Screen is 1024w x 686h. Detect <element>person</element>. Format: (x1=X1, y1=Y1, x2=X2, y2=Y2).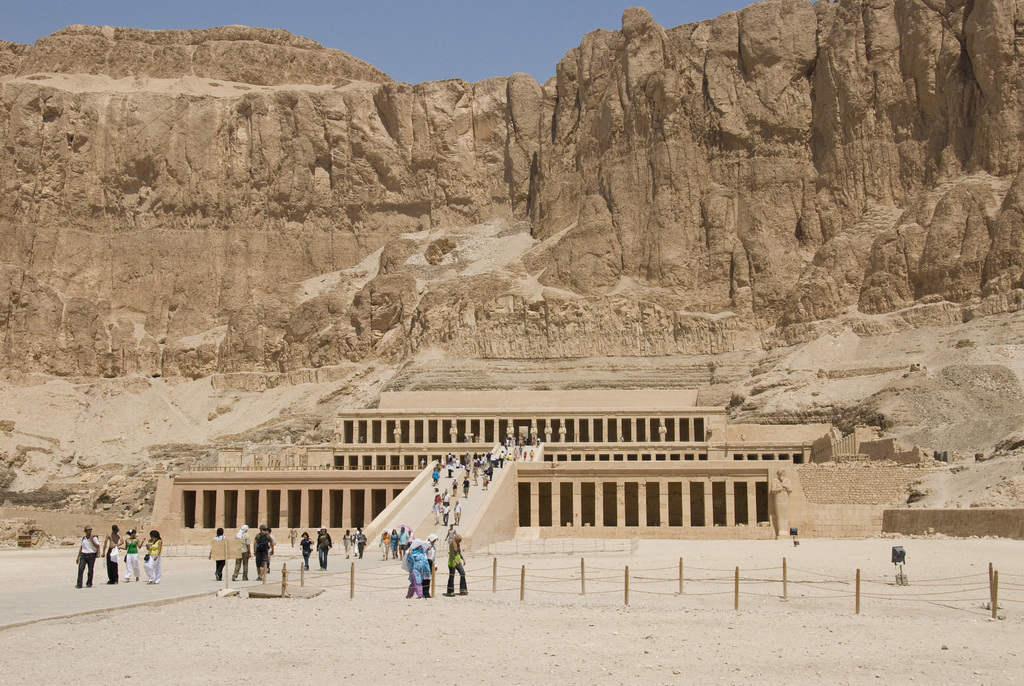
(x1=209, y1=525, x2=224, y2=581).
